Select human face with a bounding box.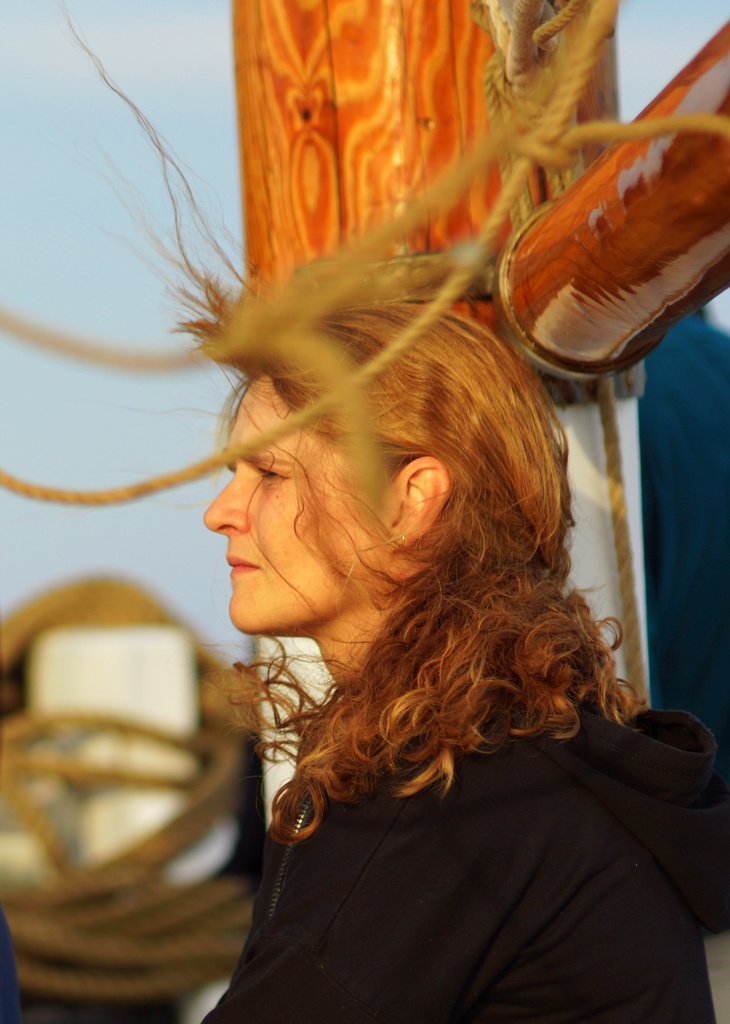
[203, 378, 385, 639].
